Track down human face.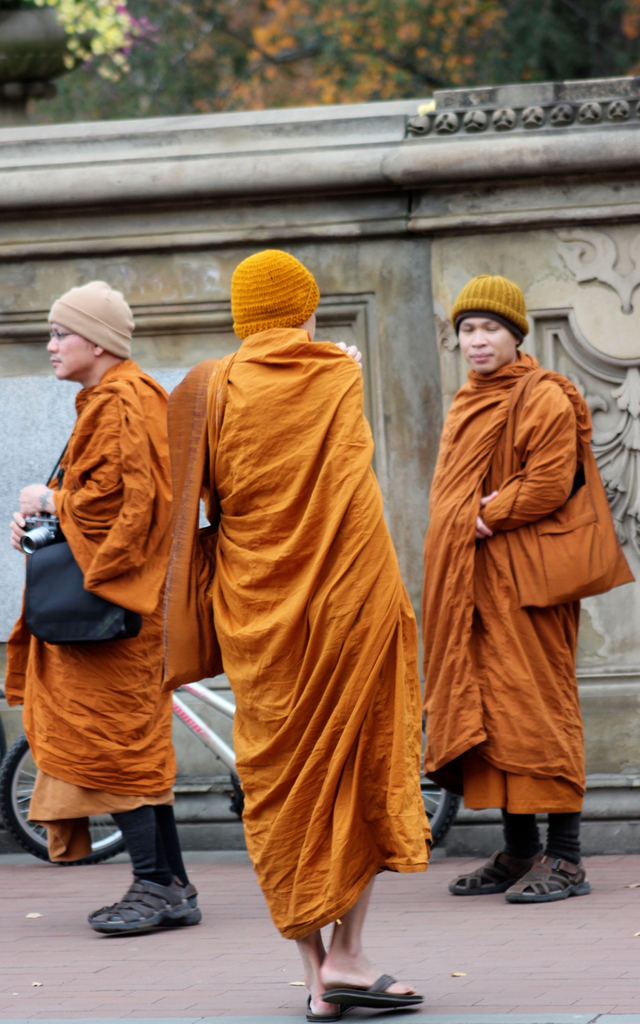
Tracked to <box>47,325,97,379</box>.
